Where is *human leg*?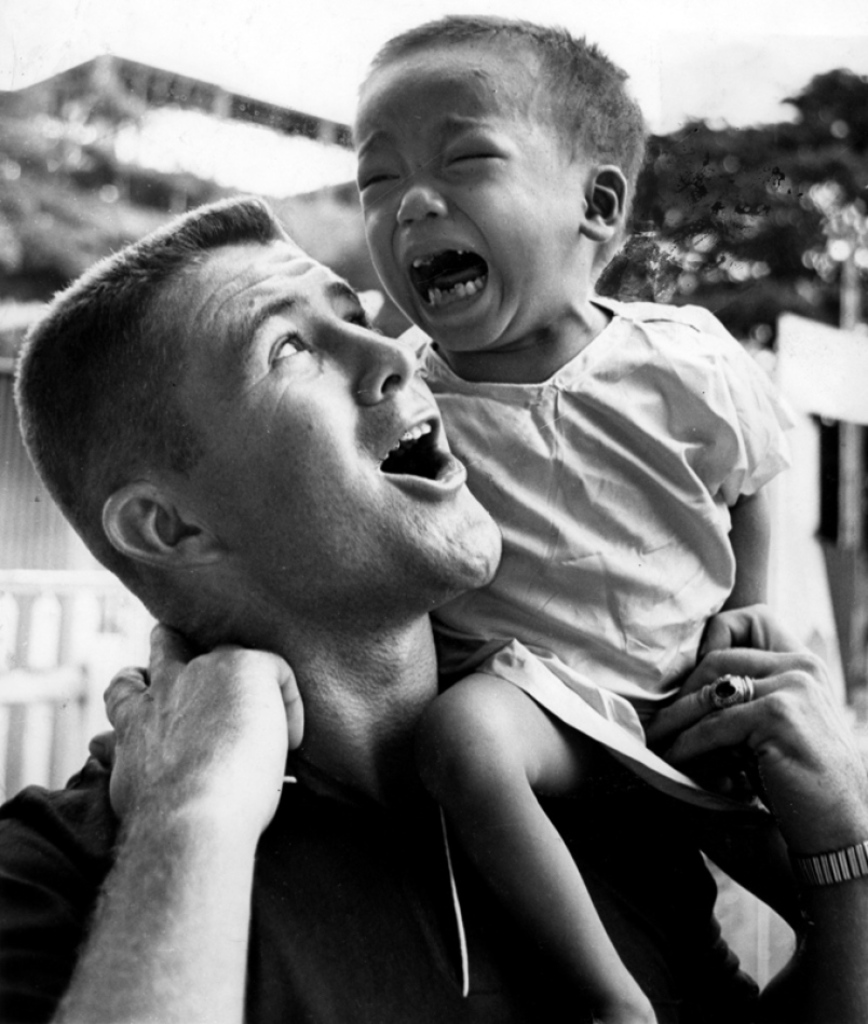
<box>411,666,654,1023</box>.
